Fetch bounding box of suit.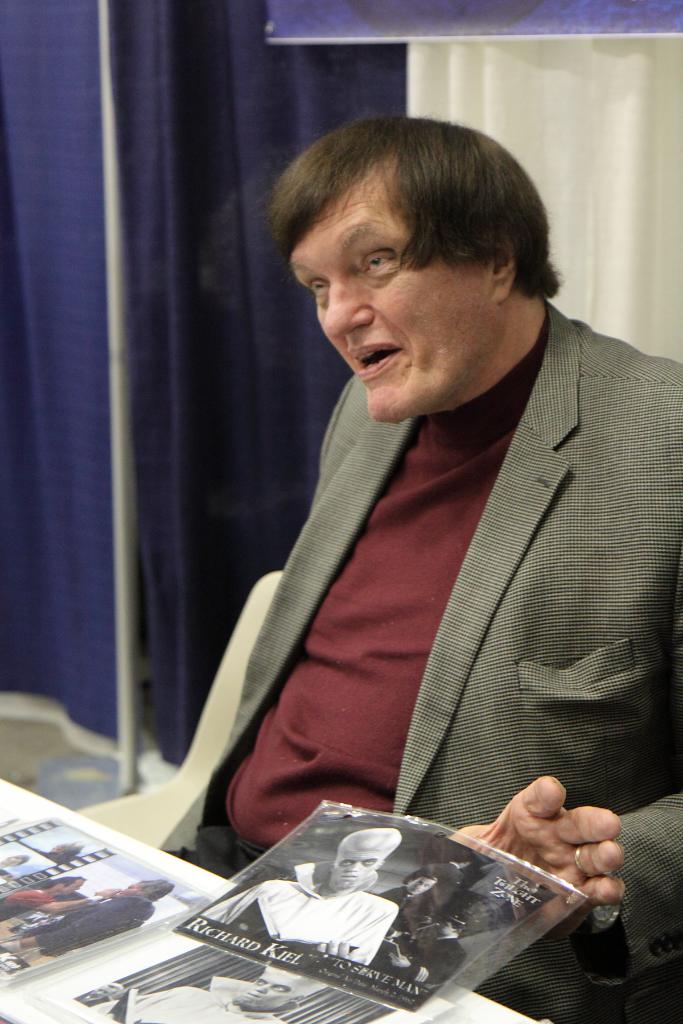
Bbox: locate(183, 332, 670, 868).
